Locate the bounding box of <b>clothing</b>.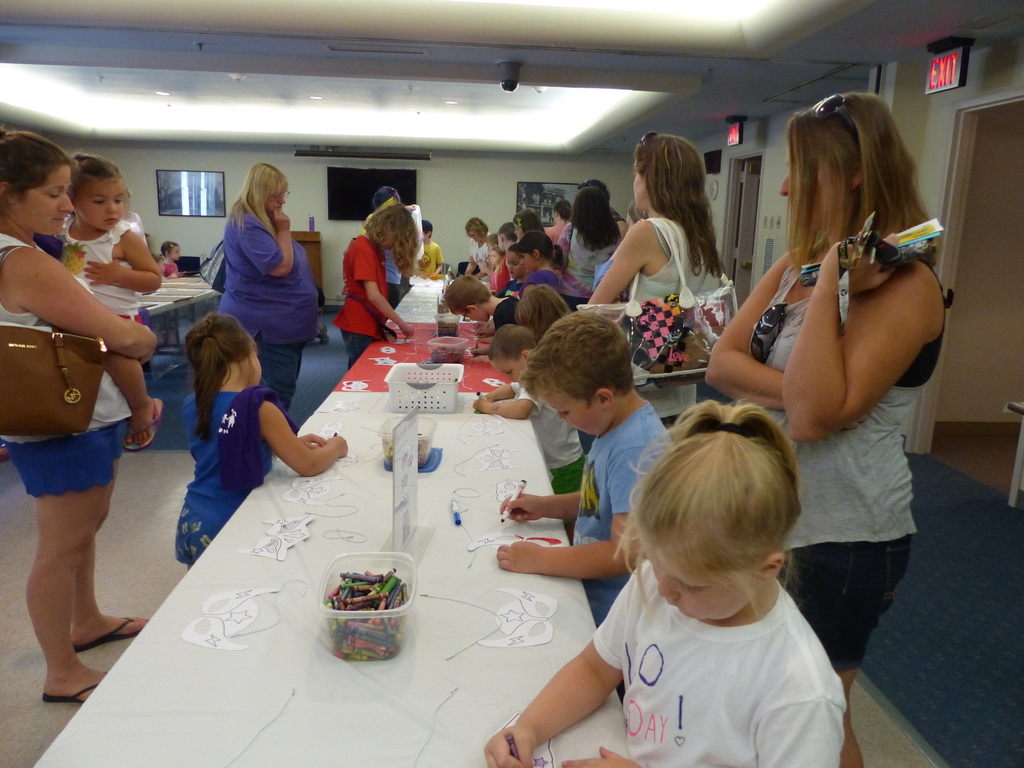
Bounding box: BBox(550, 224, 618, 312).
